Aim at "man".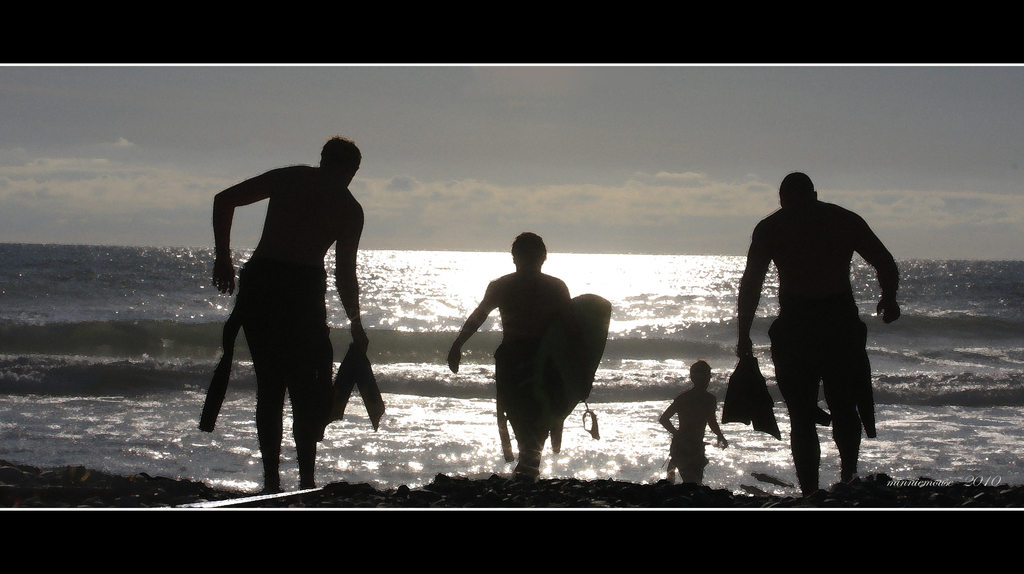
Aimed at [211,139,372,494].
